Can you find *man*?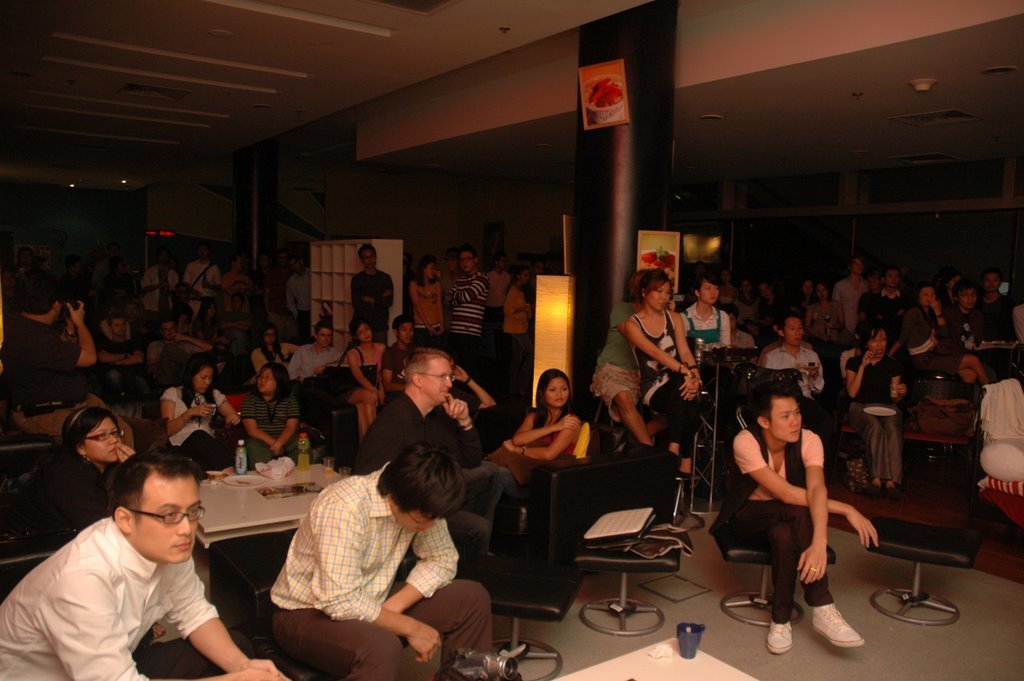
Yes, bounding box: [left=14, top=246, right=40, bottom=277].
